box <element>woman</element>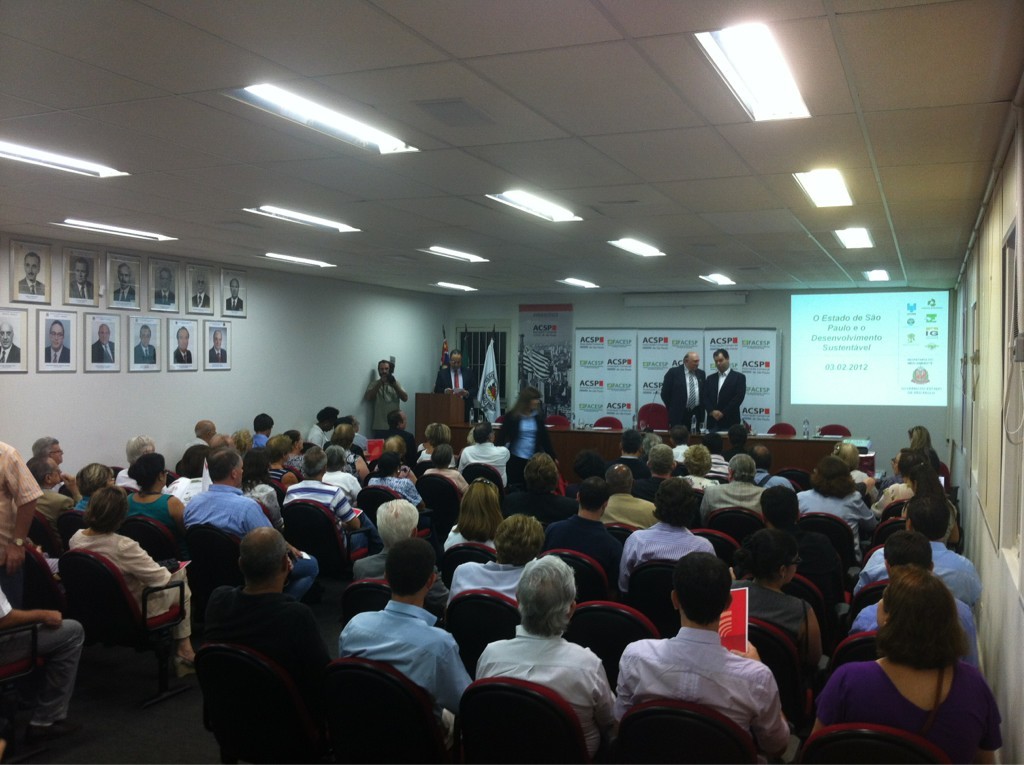
locate(66, 487, 200, 669)
